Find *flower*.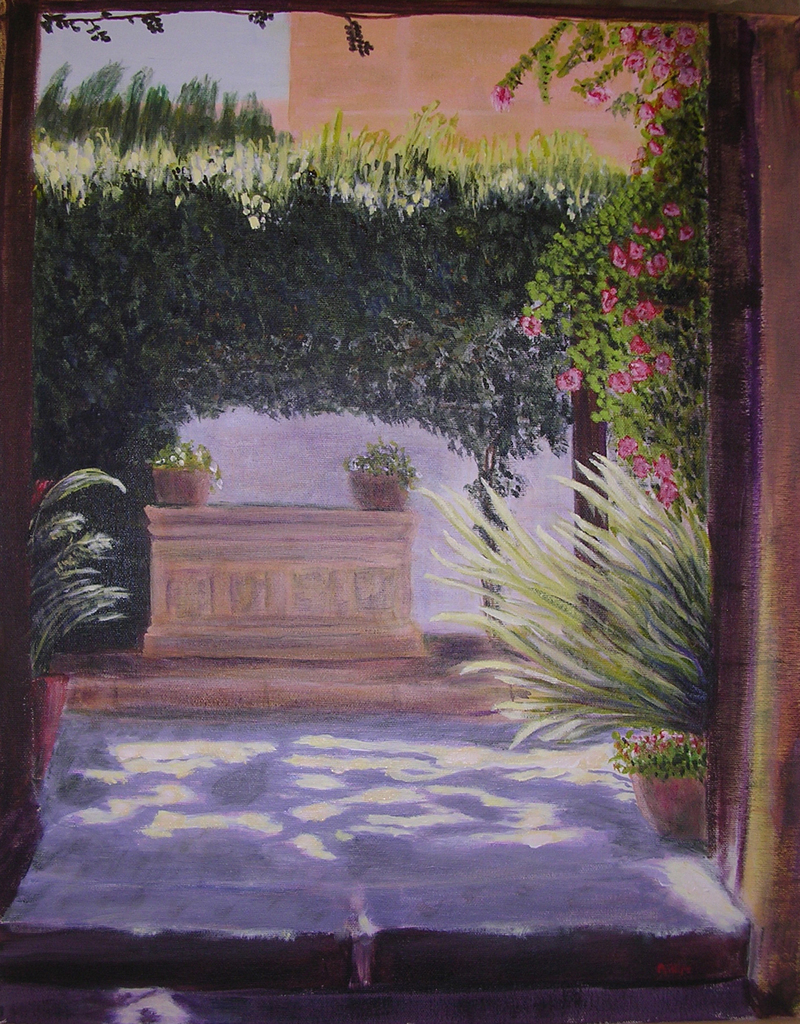
(x1=648, y1=136, x2=662, y2=155).
